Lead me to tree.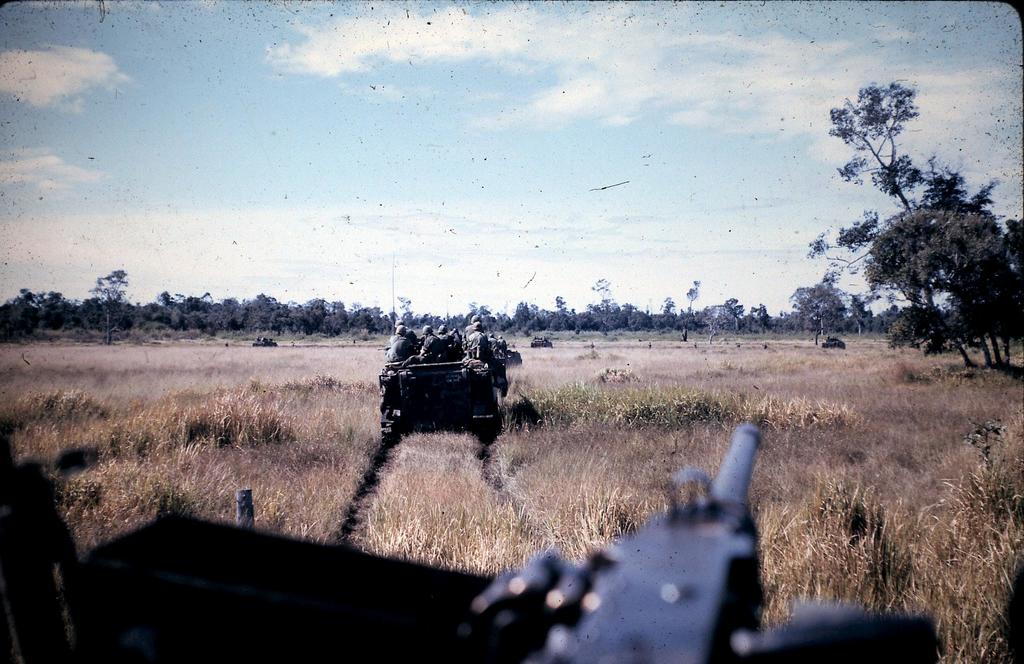
Lead to 772/274/858/336.
